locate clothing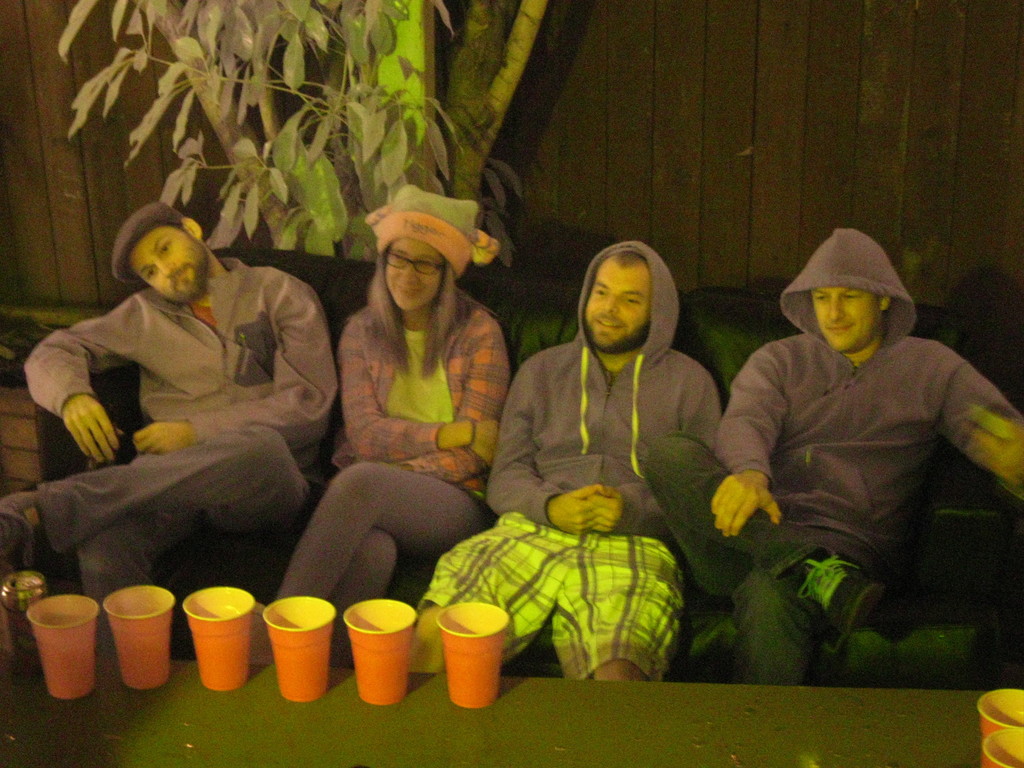
417/245/721/694
